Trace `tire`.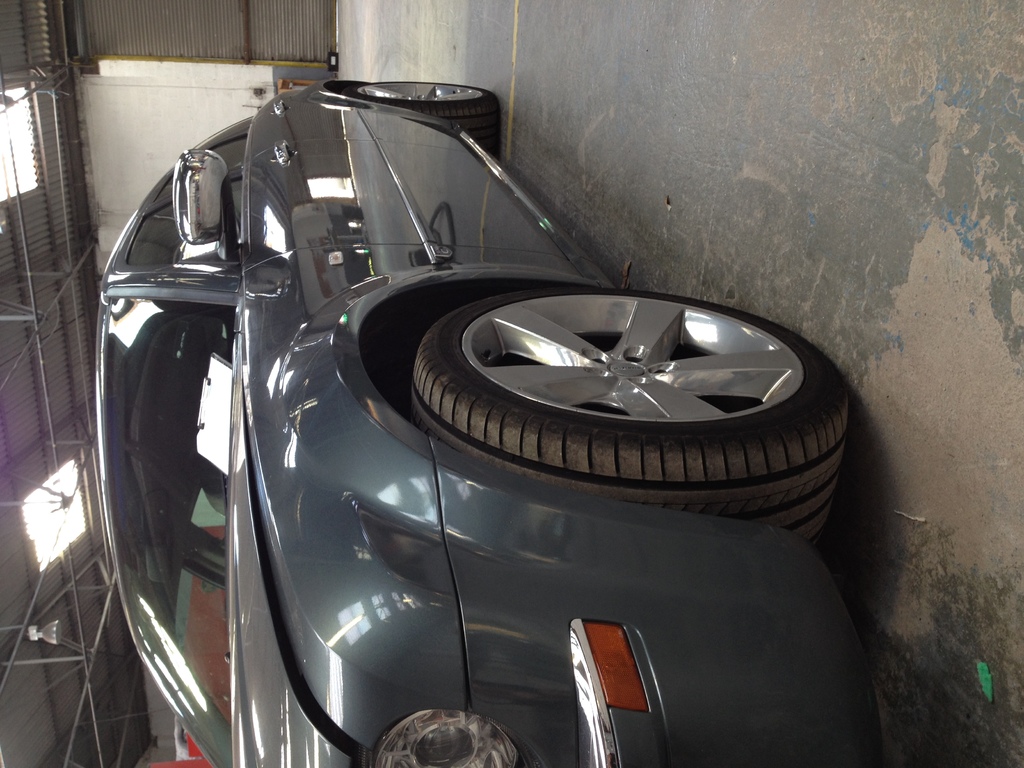
Traced to left=404, top=287, right=847, bottom=533.
